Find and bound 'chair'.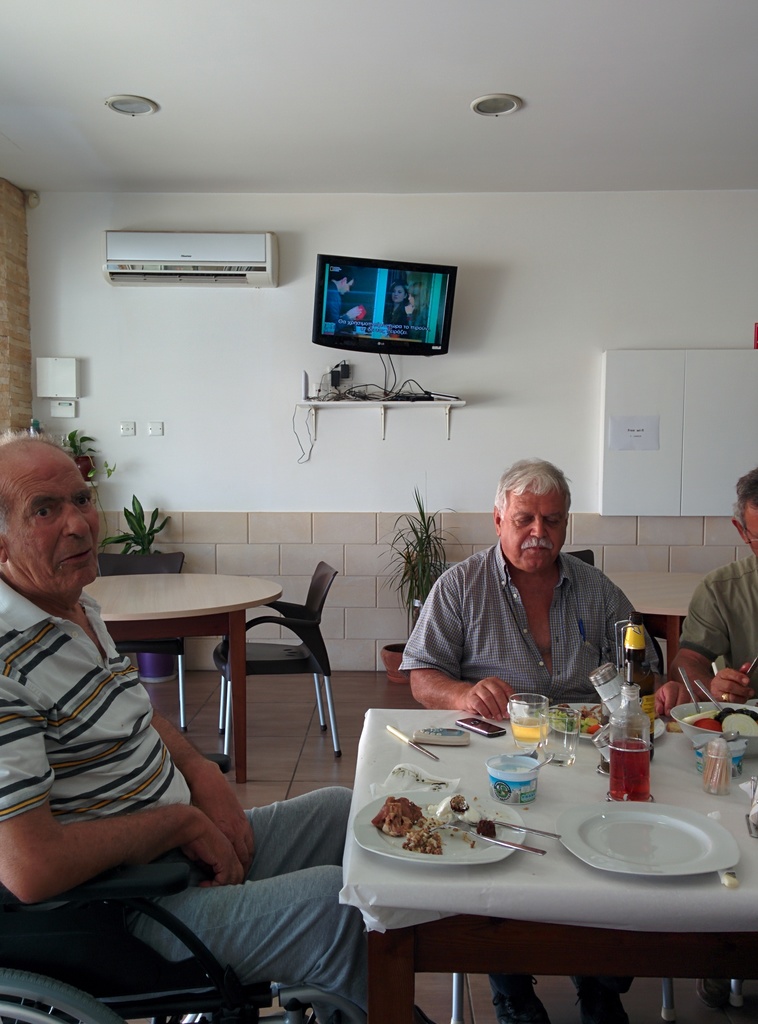
Bound: pyautogui.locateOnScreen(216, 550, 360, 781).
